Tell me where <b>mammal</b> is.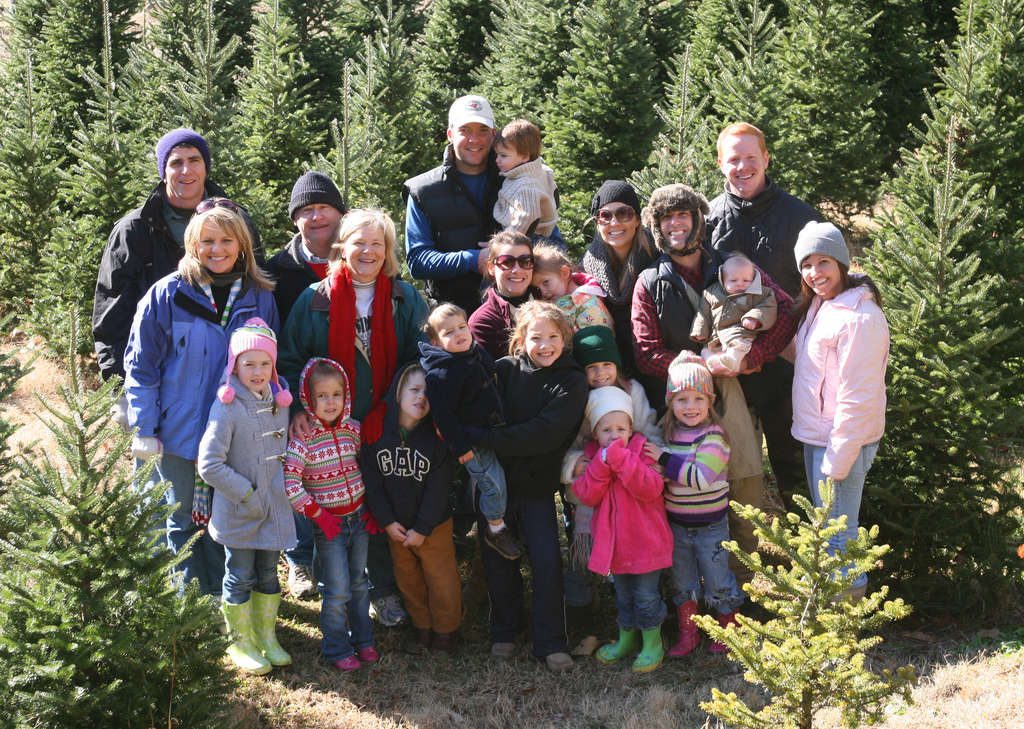
<b>mammal</b> is at bbox(200, 315, 297, 680).
